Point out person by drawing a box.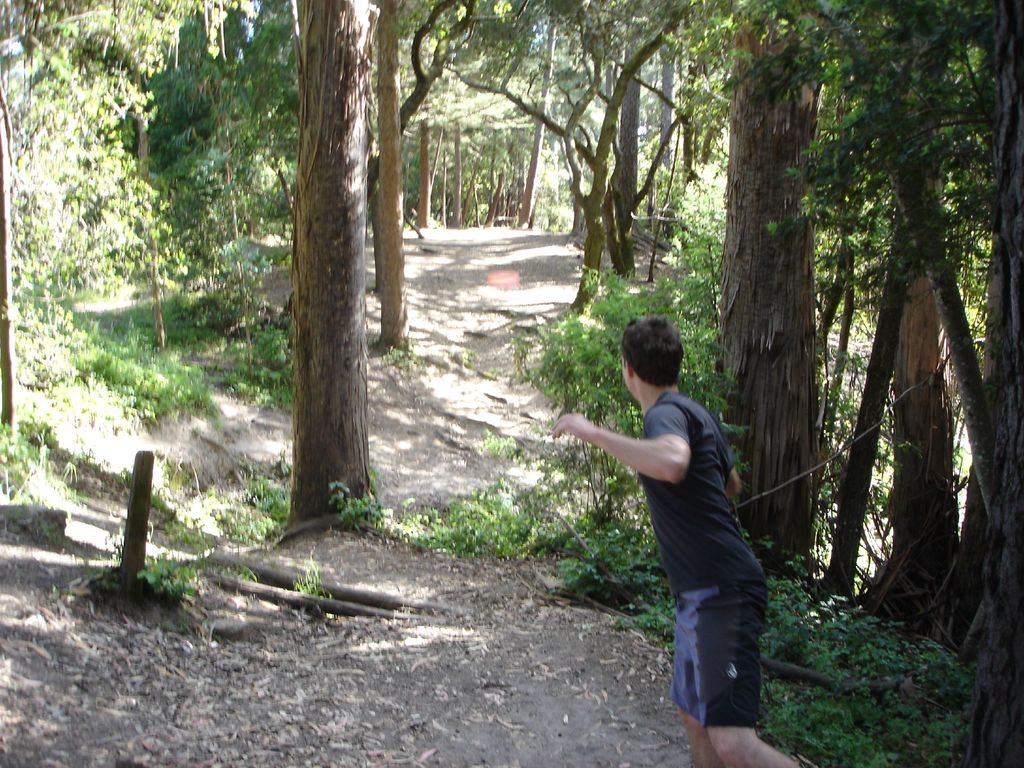
[x1=559, y1=304, x2=770, y2=730].
